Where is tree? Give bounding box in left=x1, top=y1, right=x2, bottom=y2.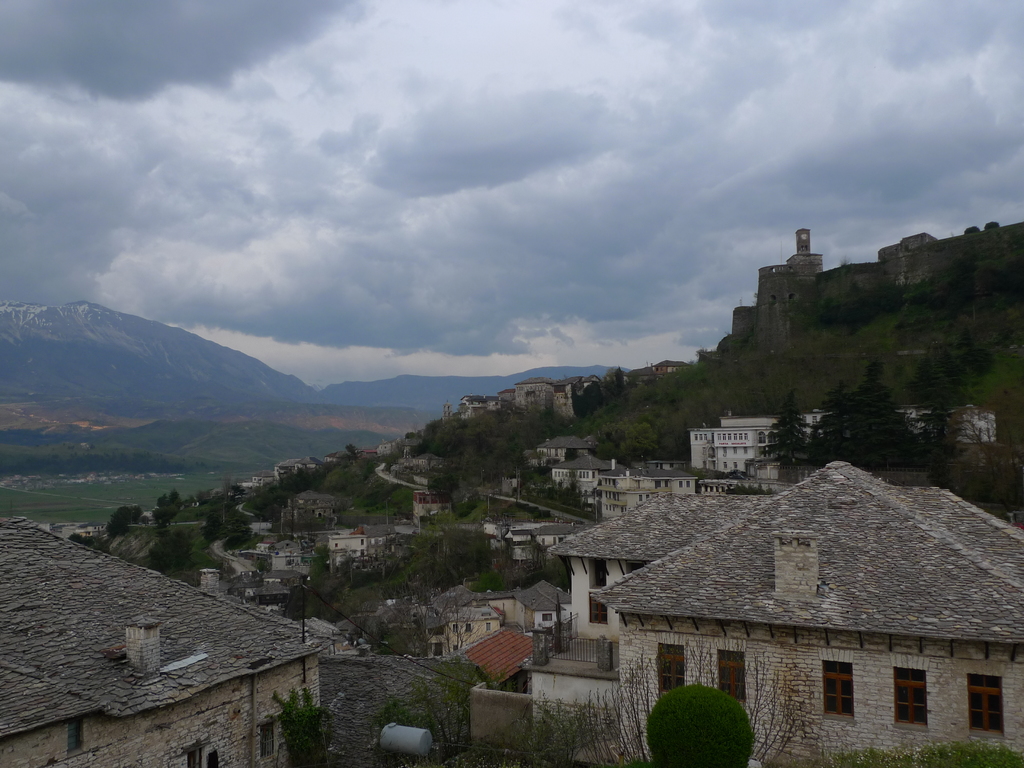
left=232, top=483, right=243, bottom=499.
